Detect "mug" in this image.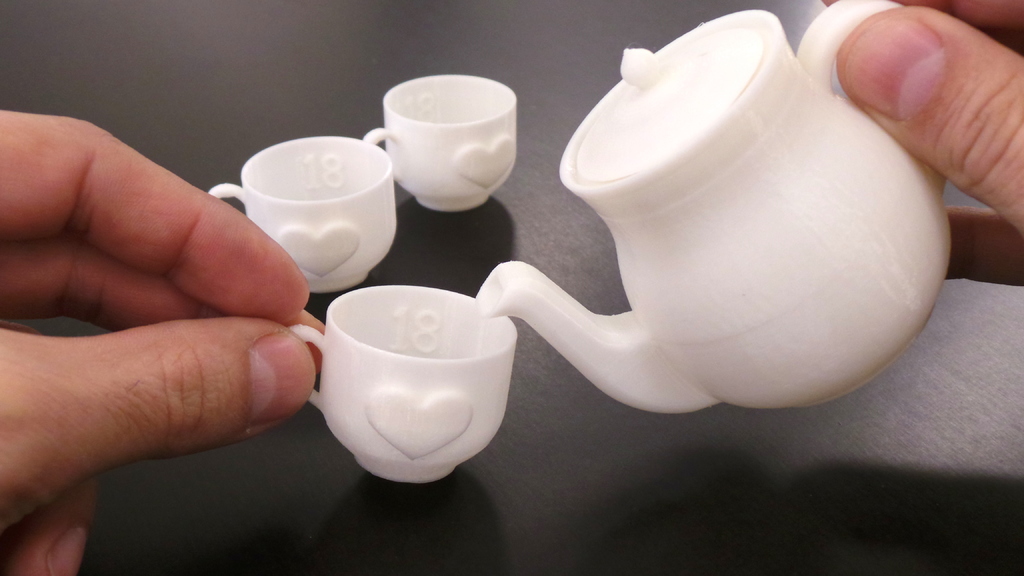
Detection: x1=210, y1=135, x2=397, y2=292.
